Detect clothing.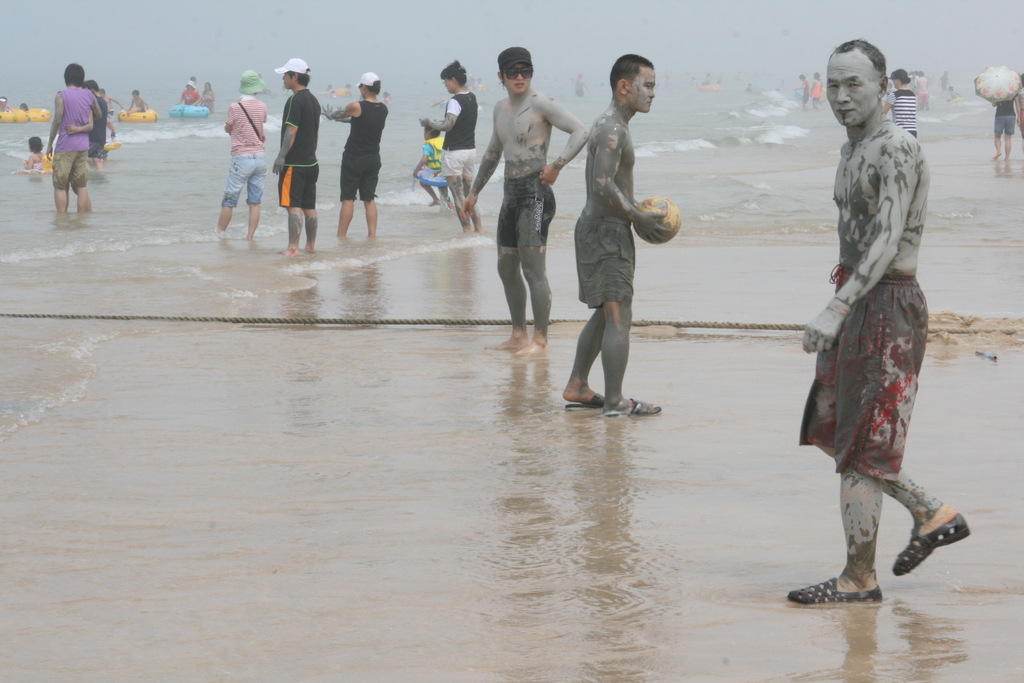
Detected at l=97, t=98, r=107, b=158.
